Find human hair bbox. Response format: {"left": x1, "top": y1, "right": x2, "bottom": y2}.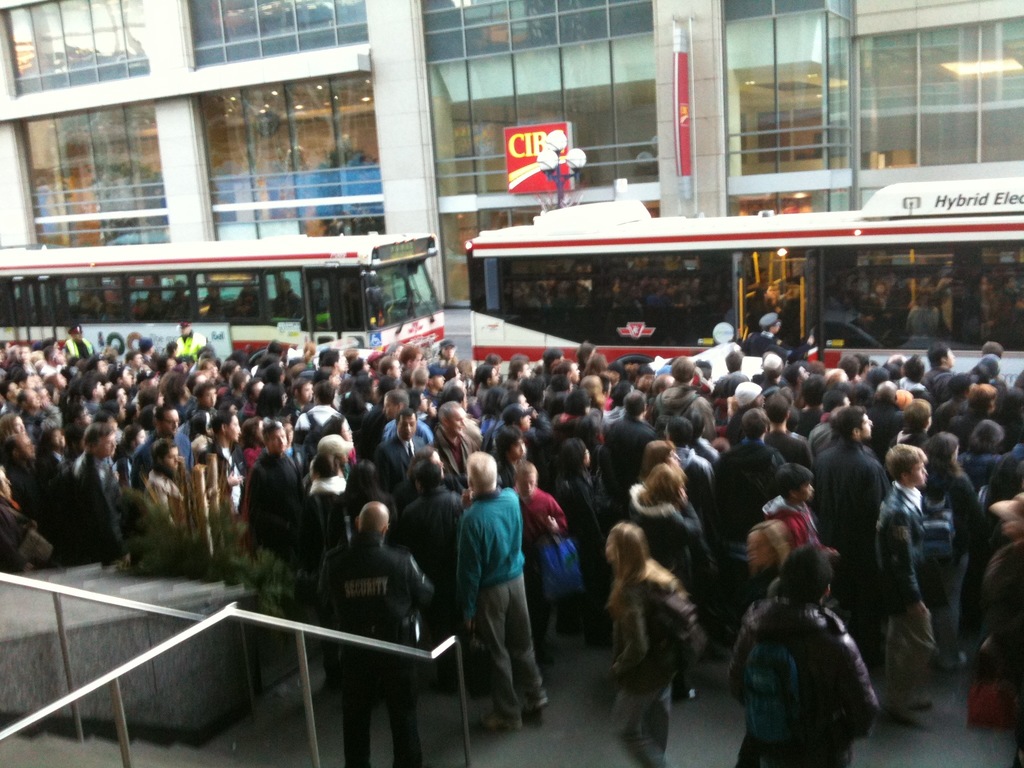
{"left": 827, "top": 403, "right": 870, "bottom": 447}.
